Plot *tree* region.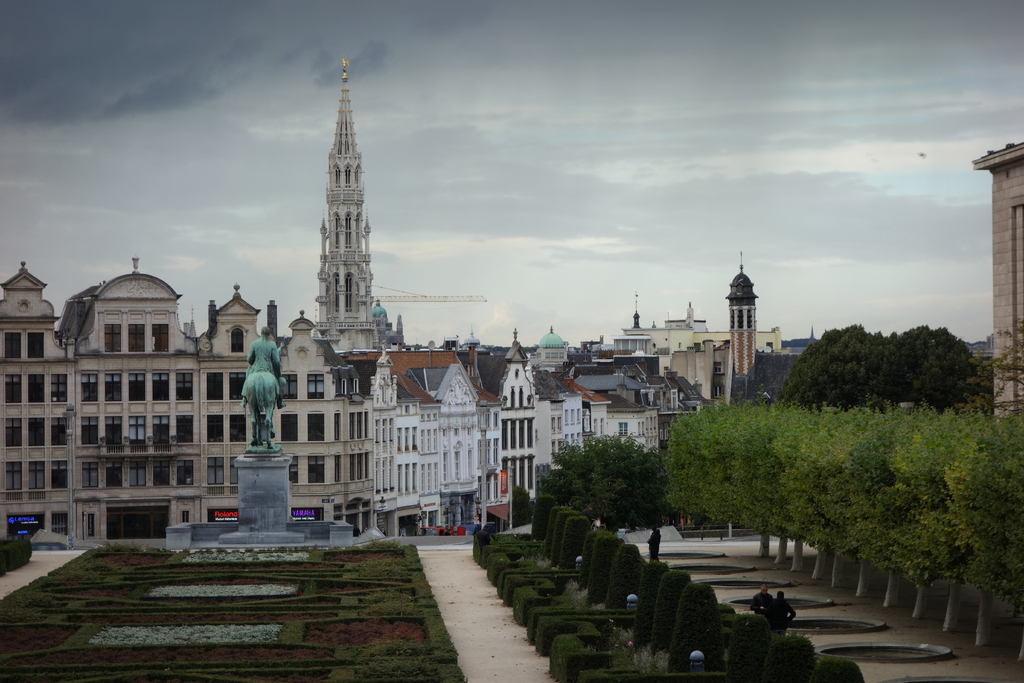
Plotted at select_region(585, 532, 622, 606).
